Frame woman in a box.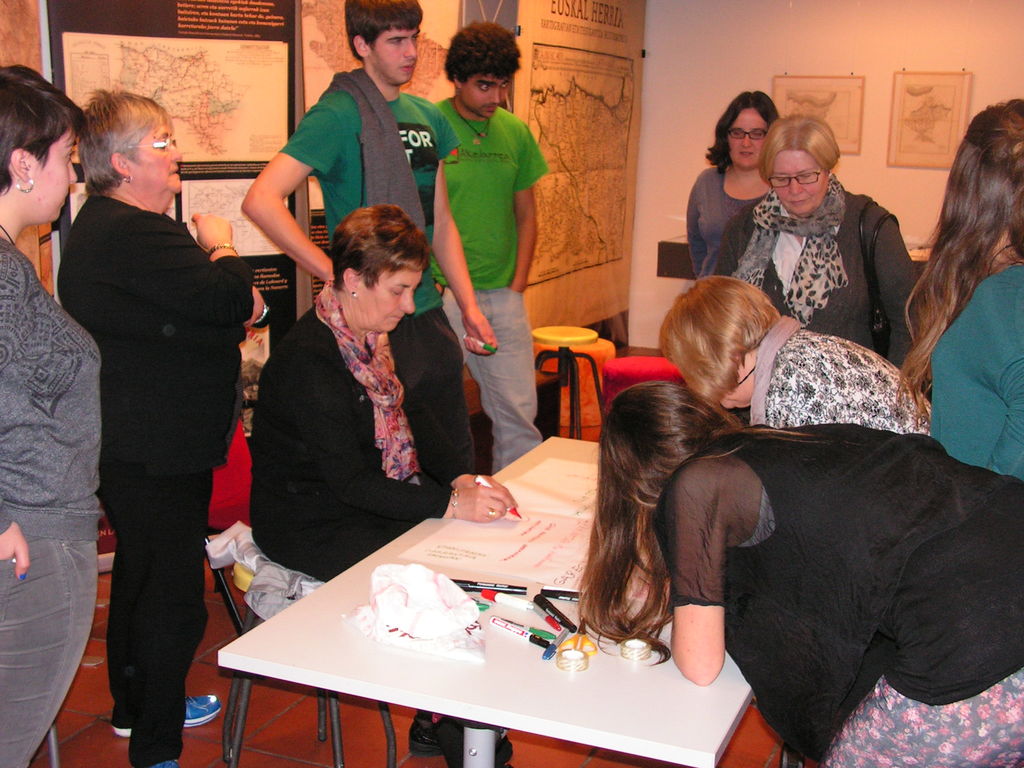
bbox=(703, 113, 922, 367).
